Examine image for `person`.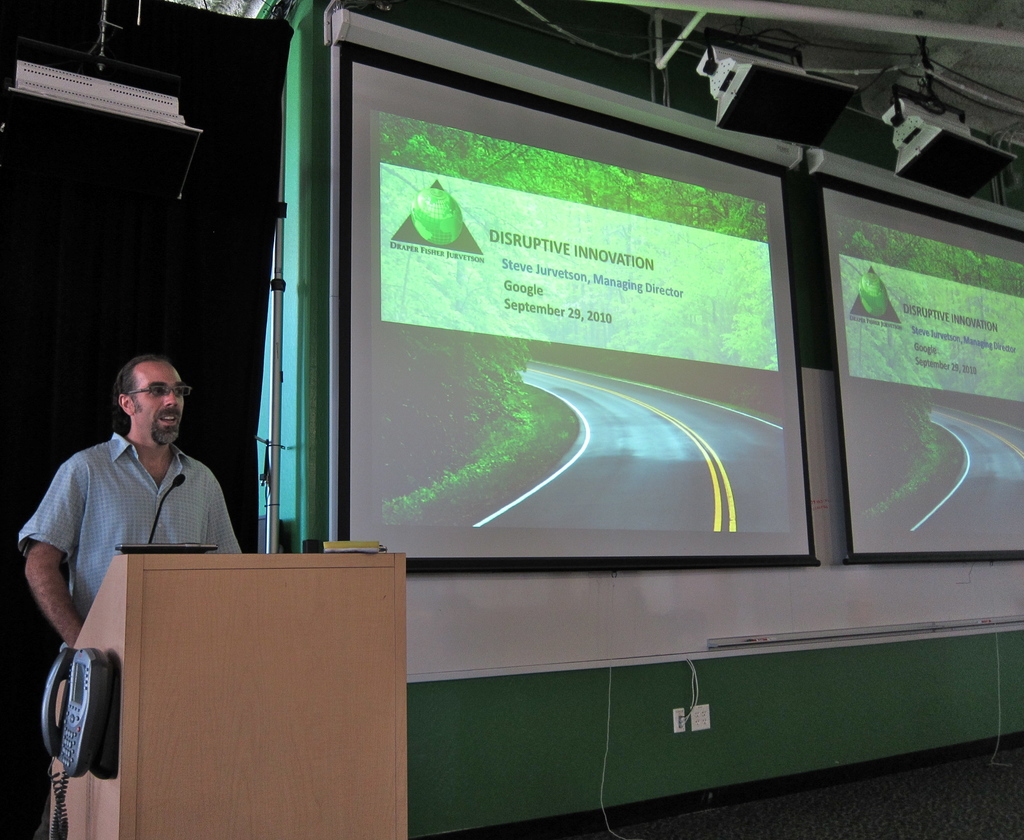
Examination result: (28, 334, 240, 669).
